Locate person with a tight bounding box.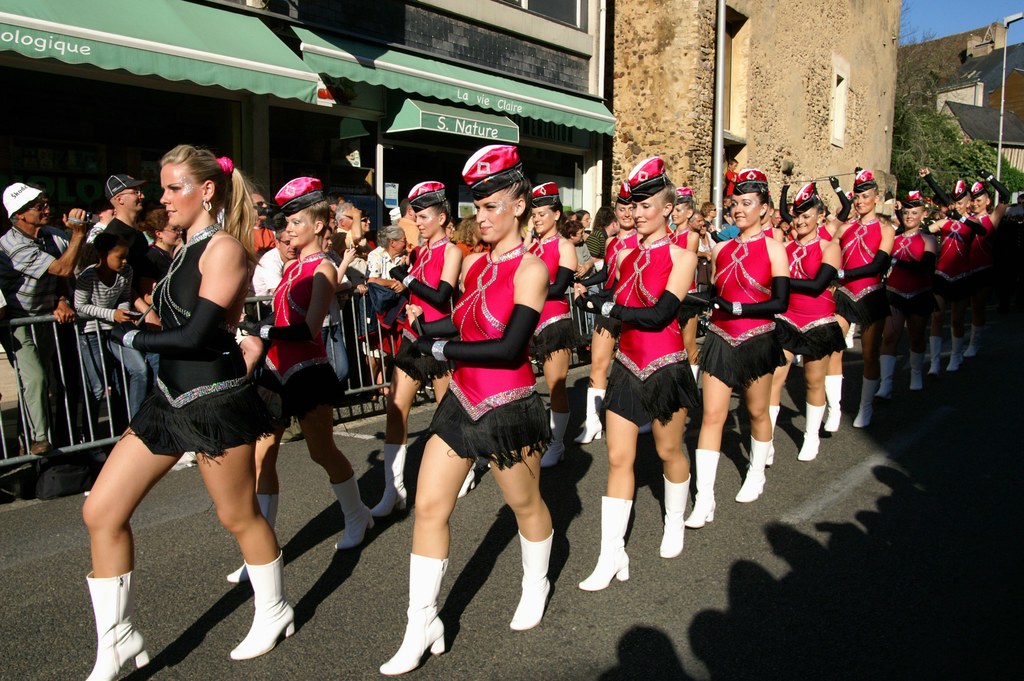
rect(236, 174, 374, 582).
